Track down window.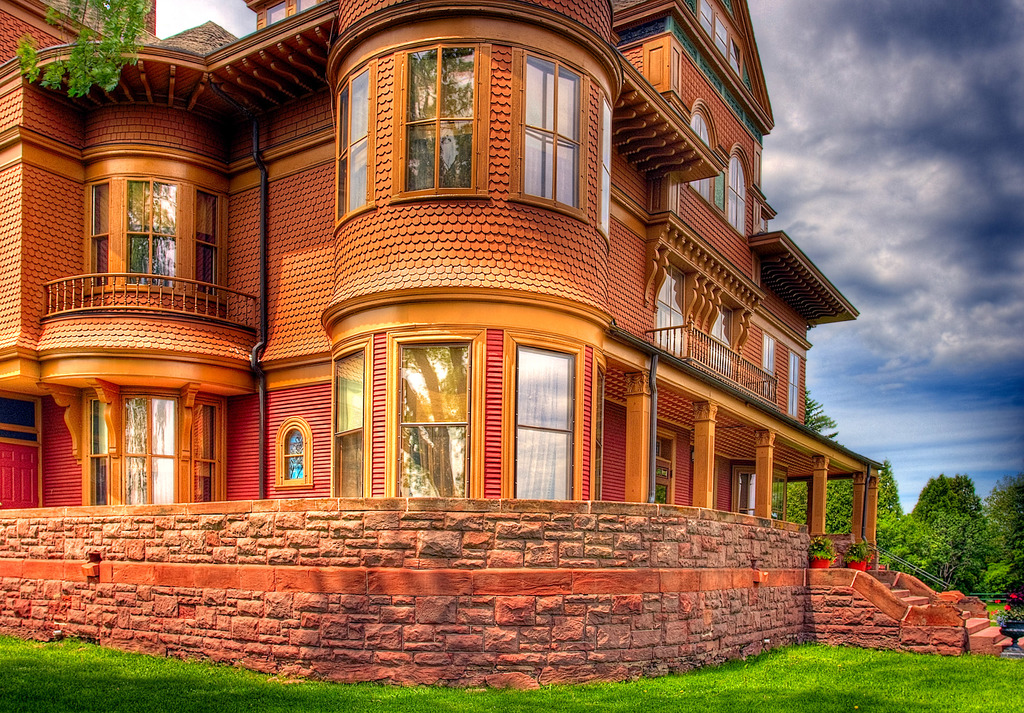
Tracked to (653,259,689,359).
